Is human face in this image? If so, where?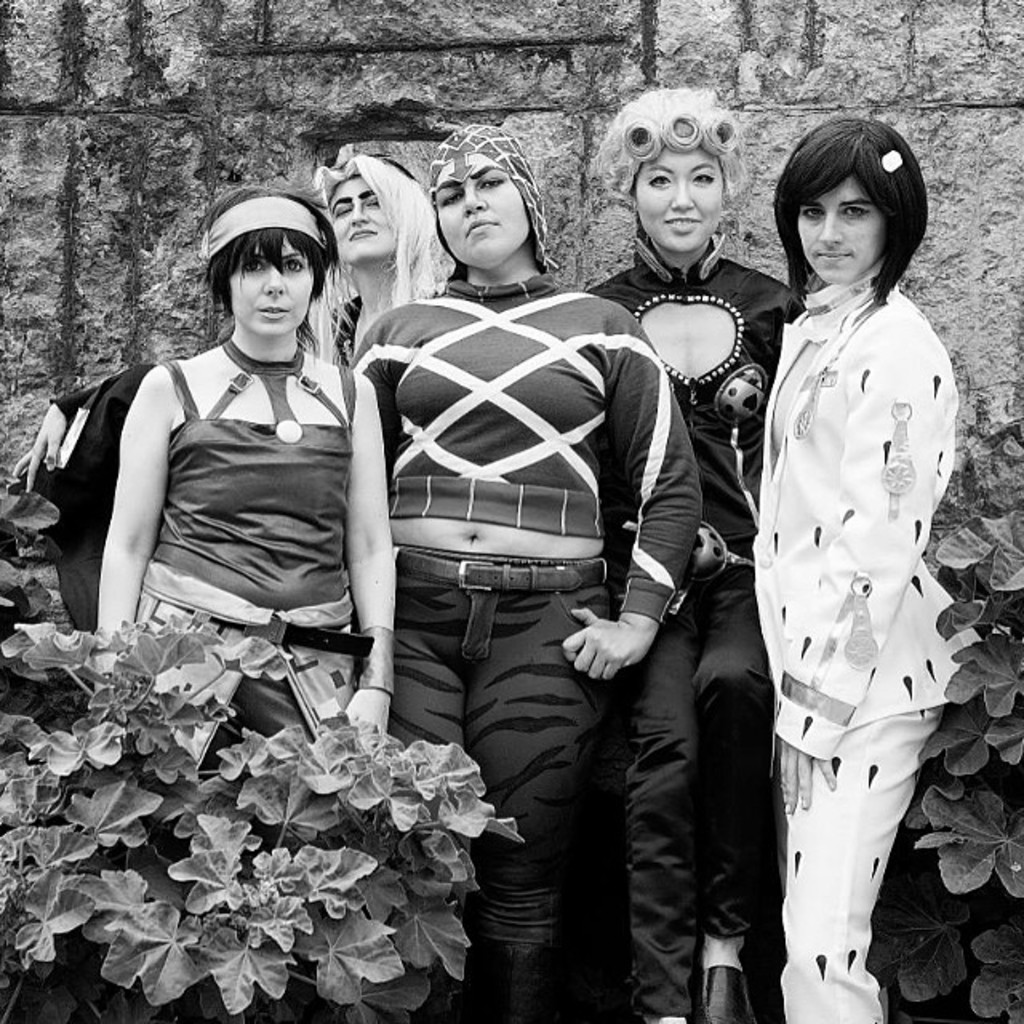
Yes, at <box>797,171,886,280</box>.
